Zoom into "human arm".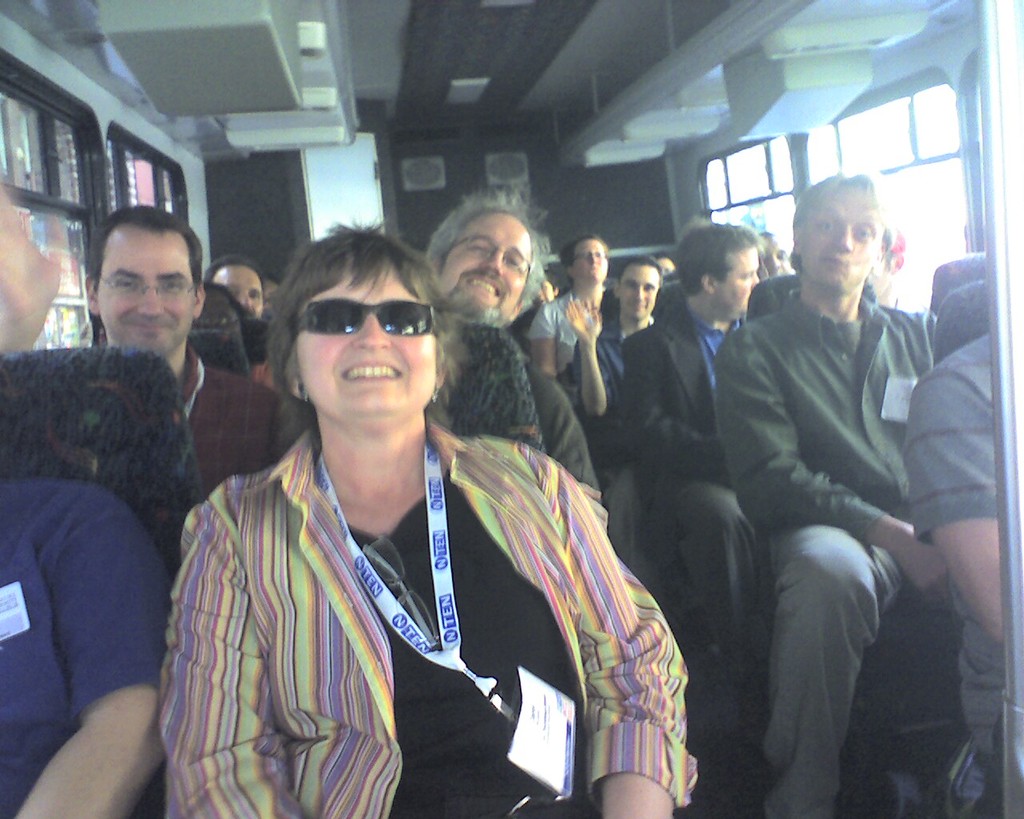
Zoom target: rect(37, 479, 158, 781).
